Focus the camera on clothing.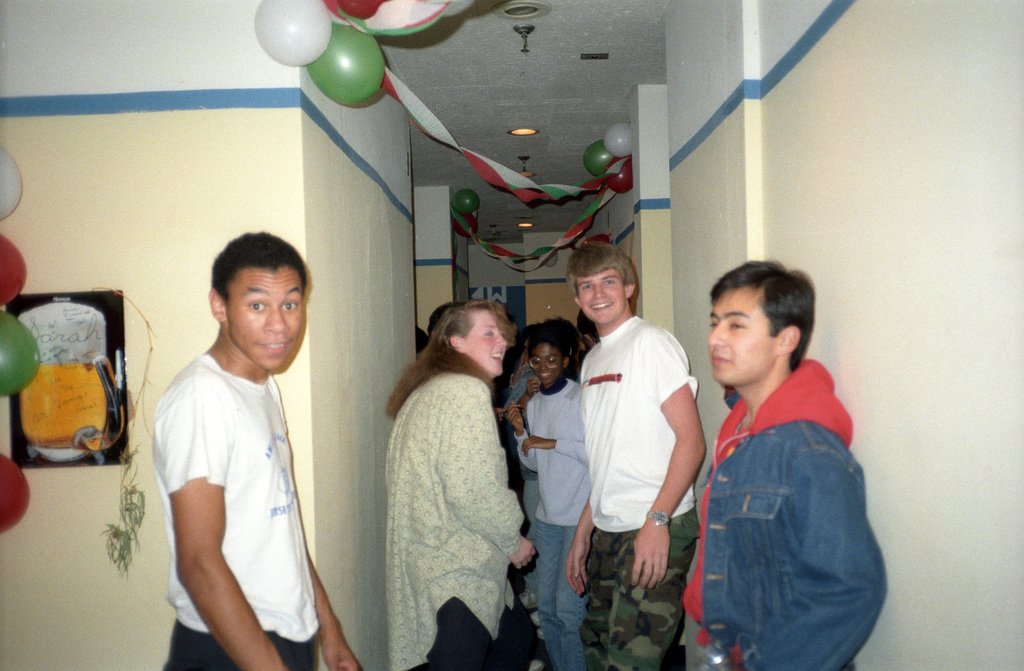
Focus region: pyautogui.locateOnScreen(594, 290, 702, 528).
